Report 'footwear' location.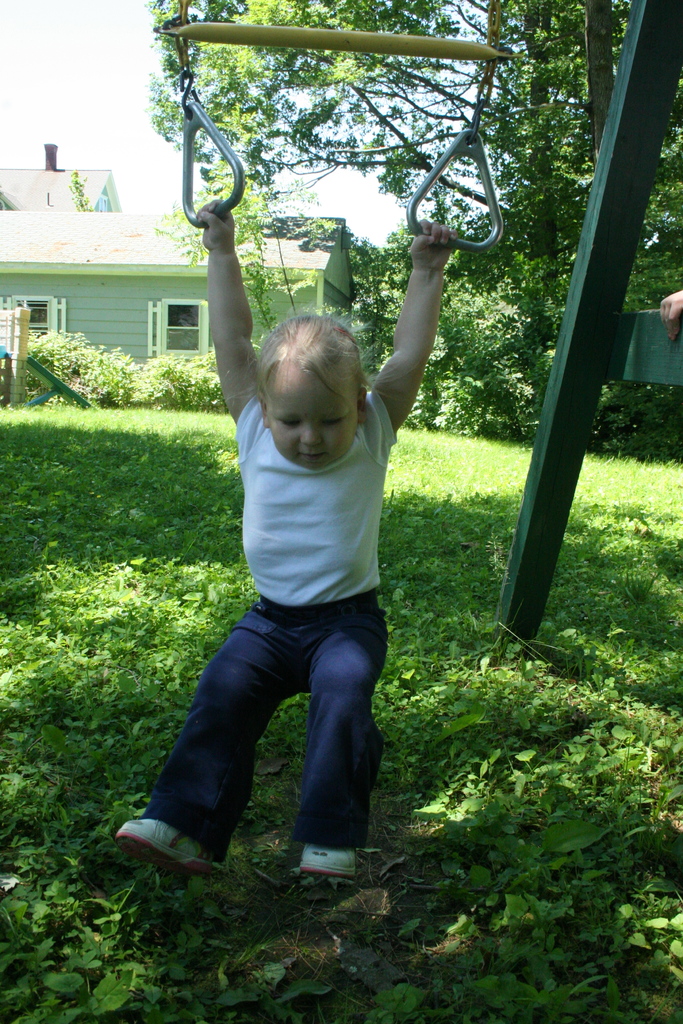
Report: detection(112, 818, 222, 884).
